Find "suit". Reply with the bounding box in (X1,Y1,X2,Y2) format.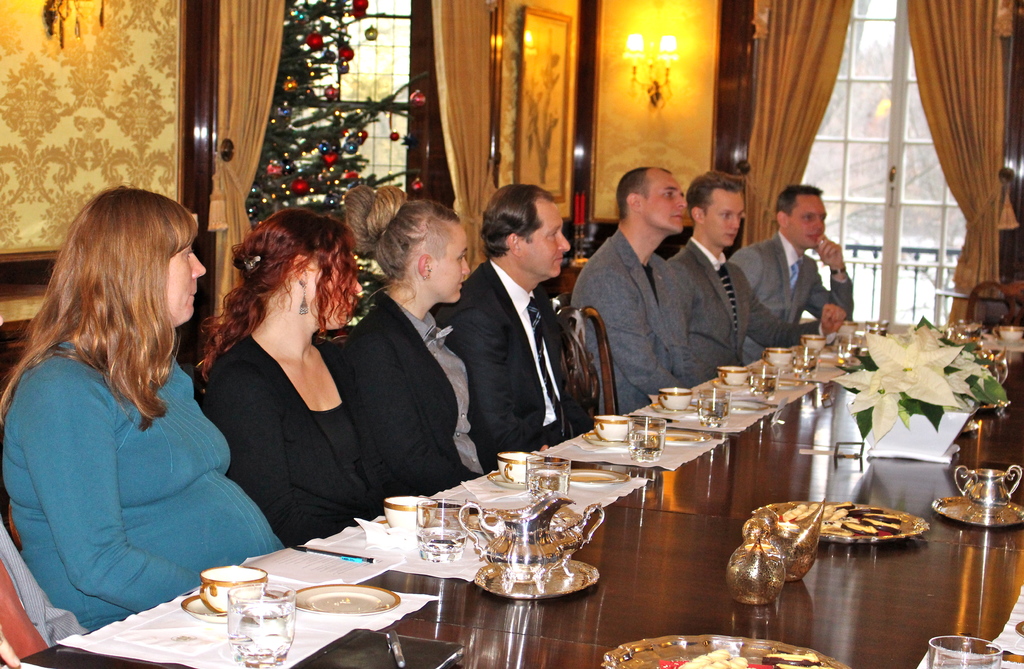
(668,237,828,380).
